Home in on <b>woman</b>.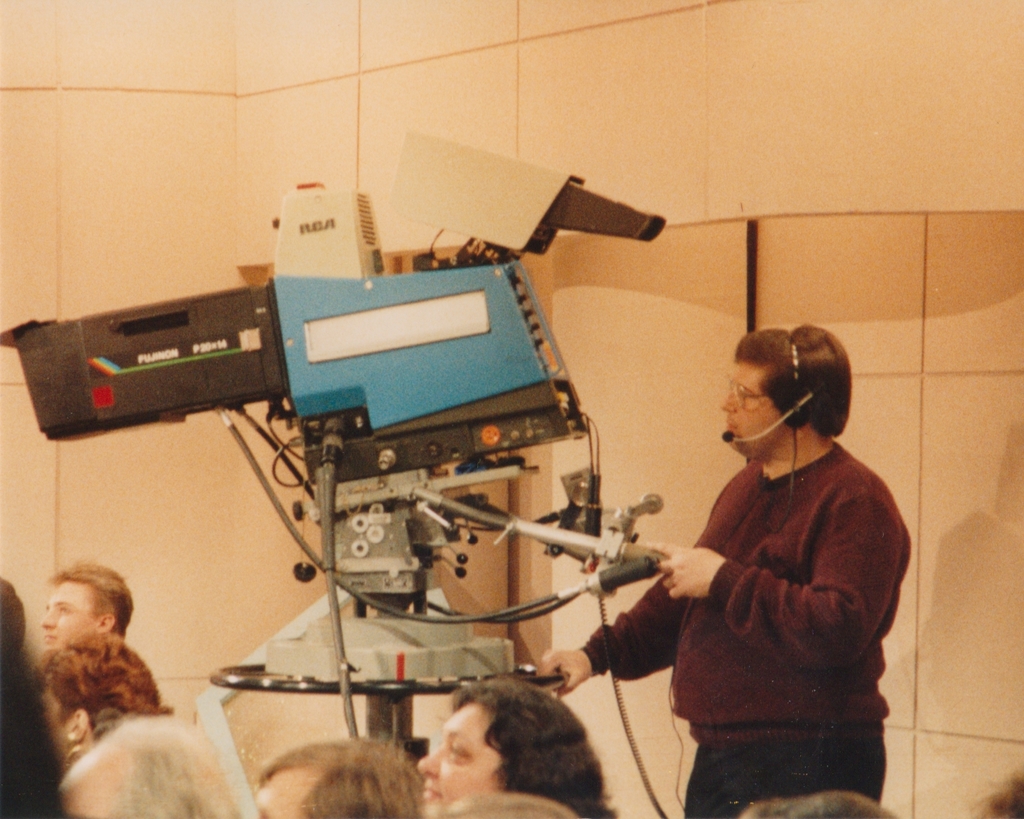
Homed in at x1=414 y1=673 x2=618 y2=815.
